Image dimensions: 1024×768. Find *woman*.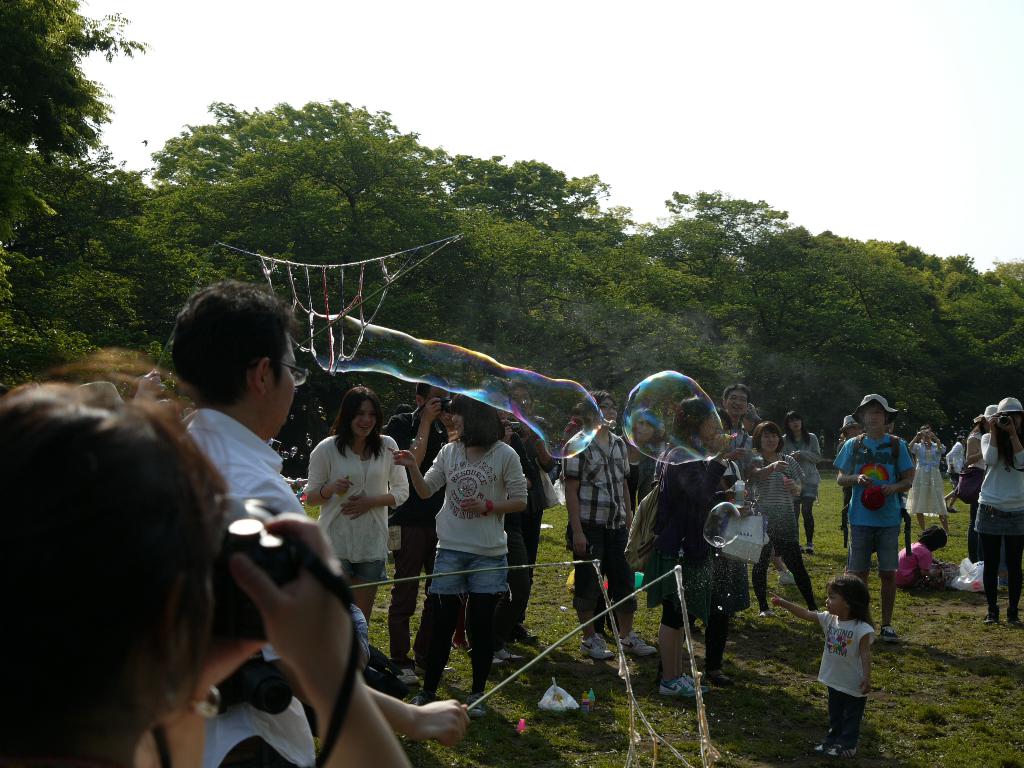
BBox(713, 389, 753, 458).
